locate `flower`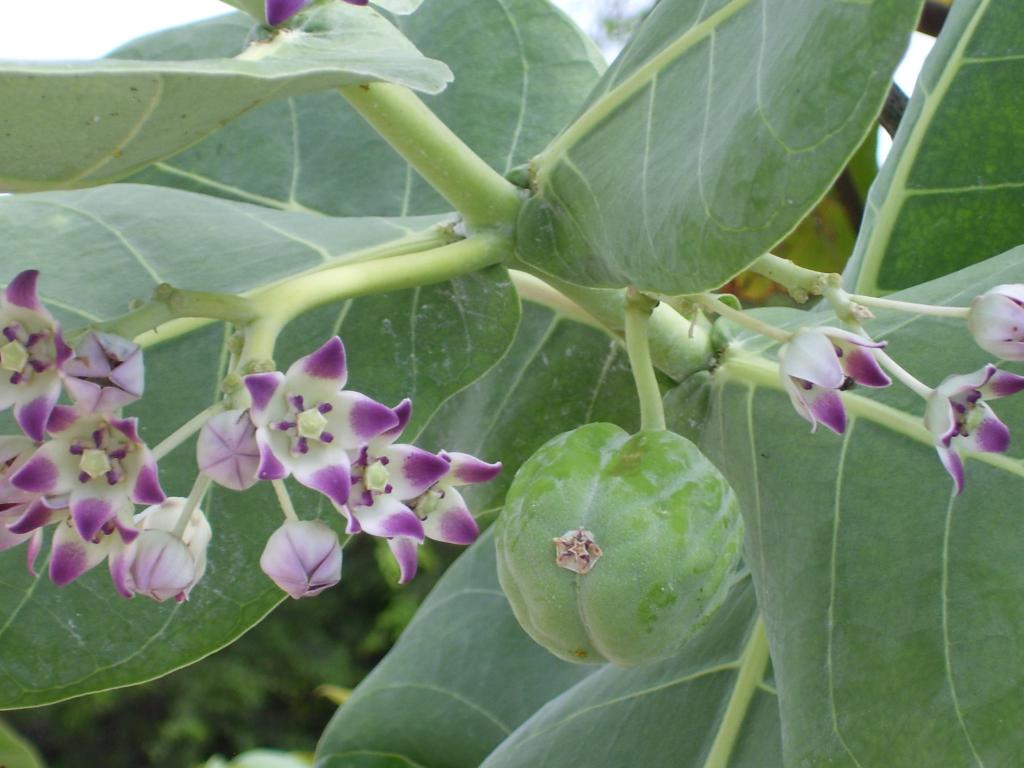
box=[230, 328, 404, 516]
